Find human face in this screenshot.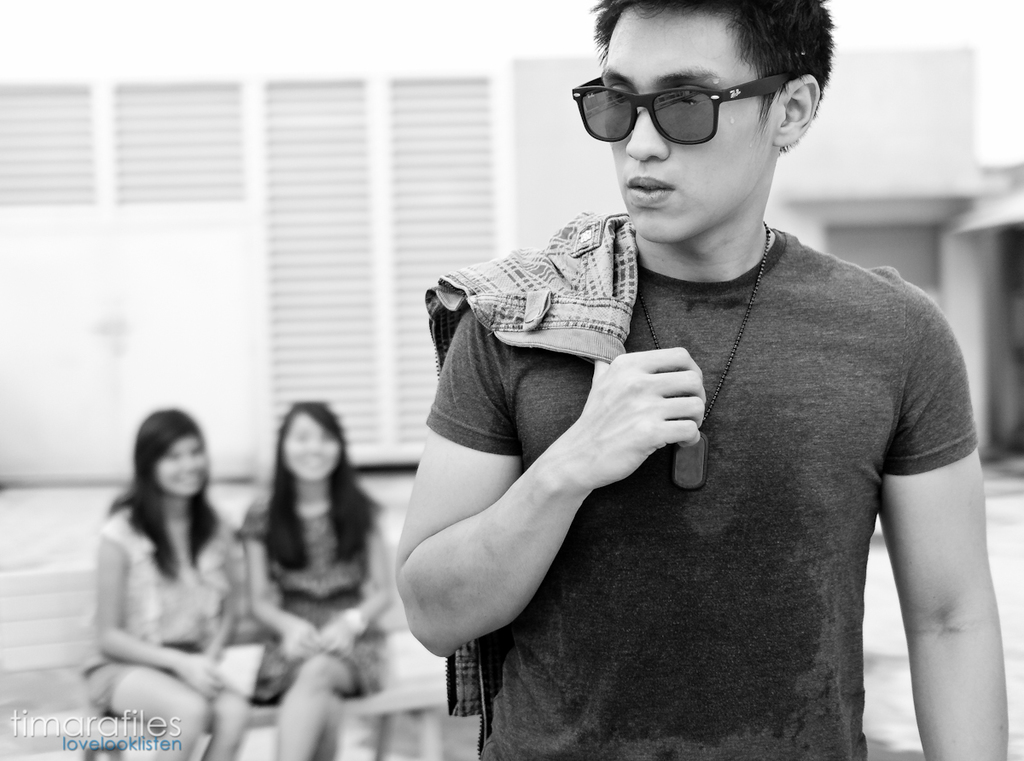
The bounding box for human face is BBox(152, 439, 212, 504).
